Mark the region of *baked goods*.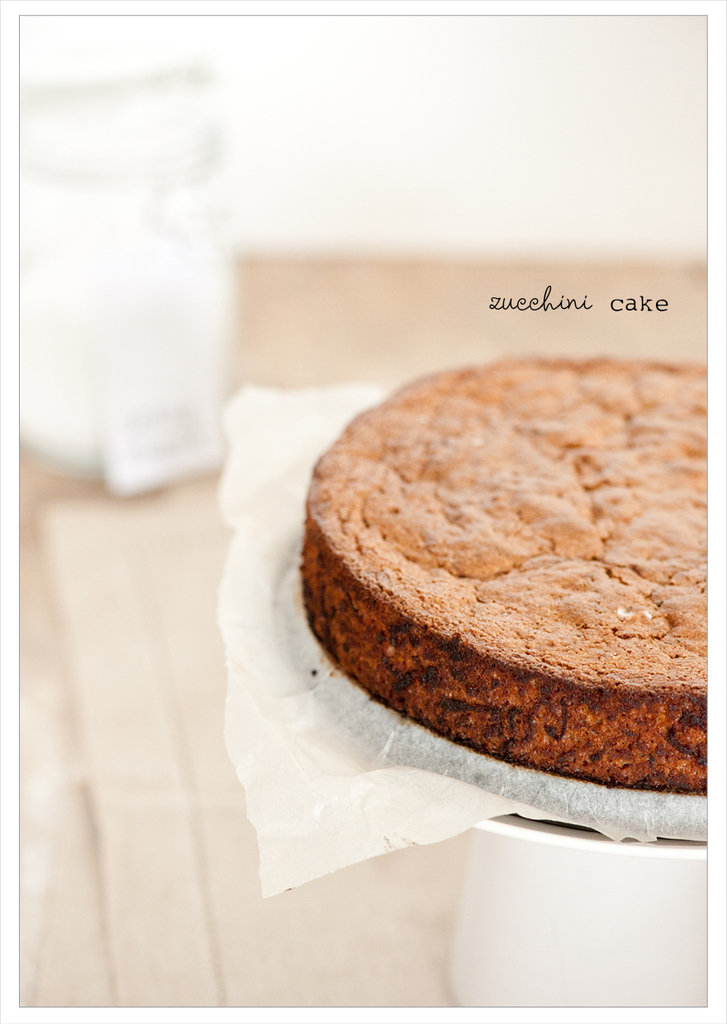
Region: x1=282, y1=438, x2=695, y2=809.
